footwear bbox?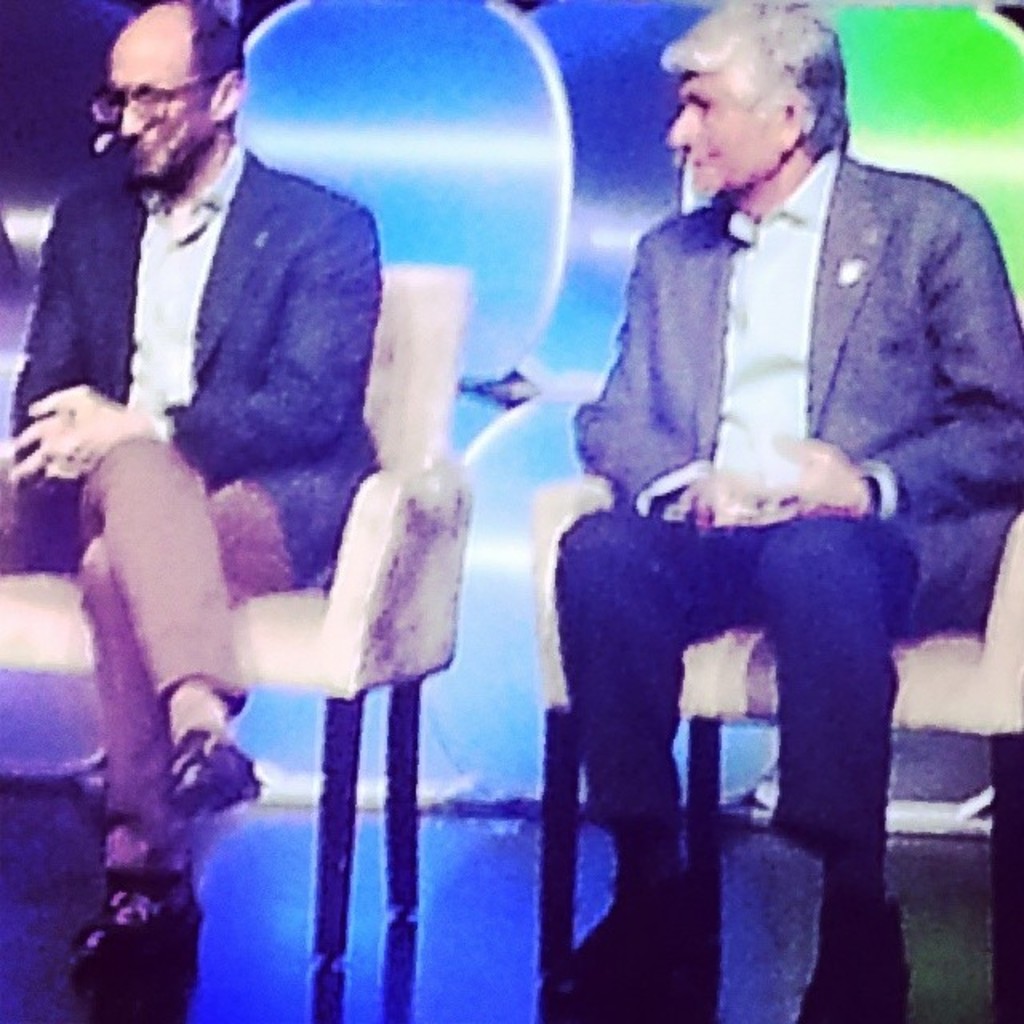
74/856/210/978
